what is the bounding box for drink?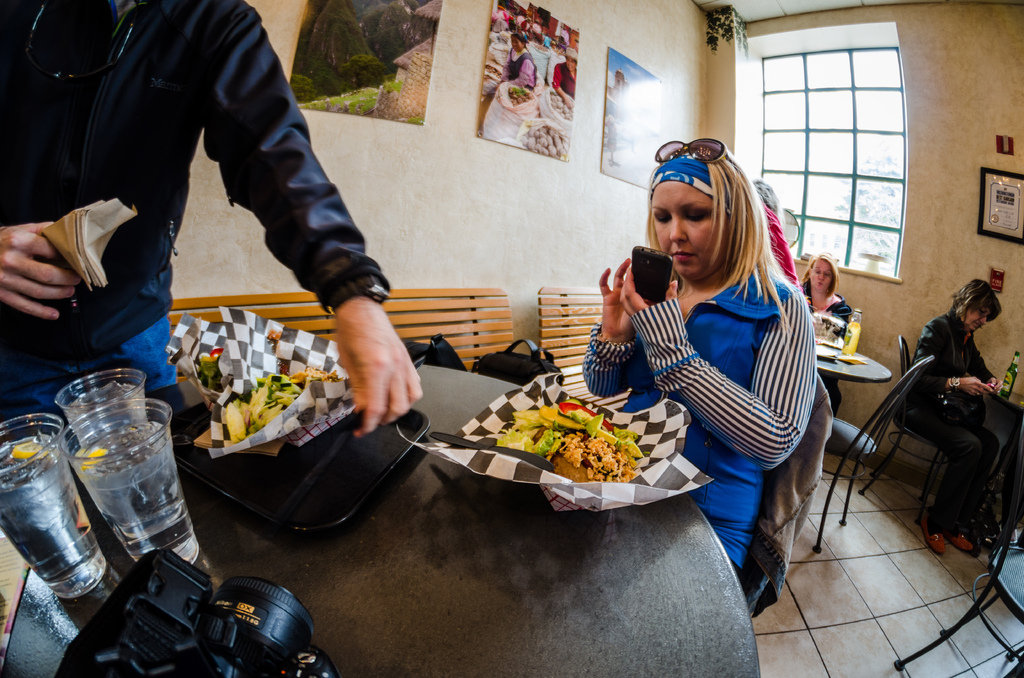
rect(71, 421, 198, 567).
